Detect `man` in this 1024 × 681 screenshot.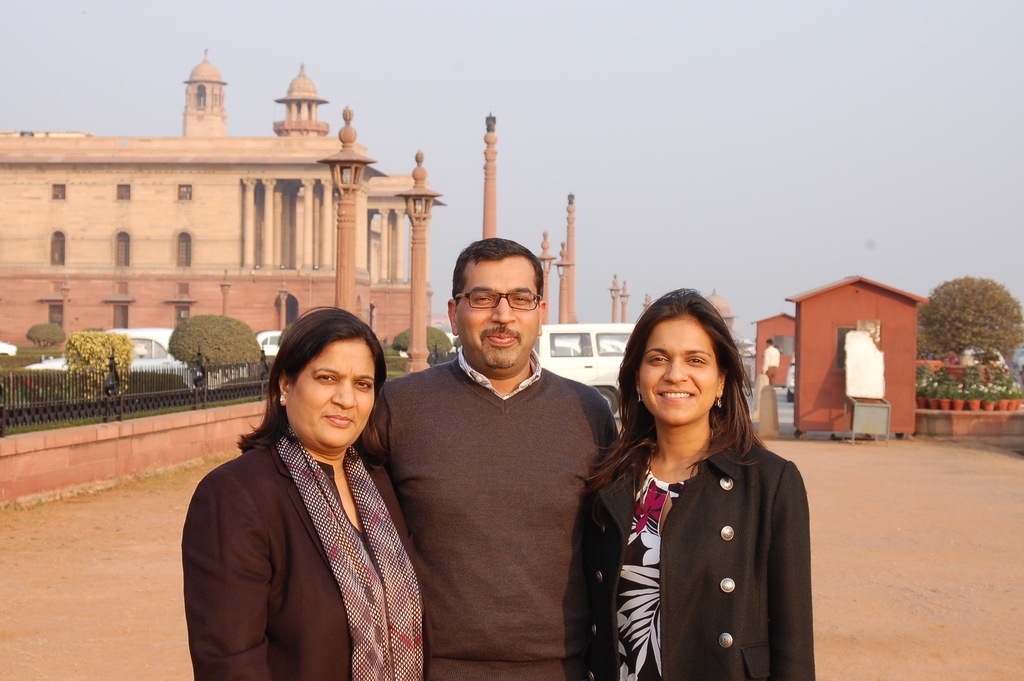
Detection: rect(382, 236, 624, 675).
